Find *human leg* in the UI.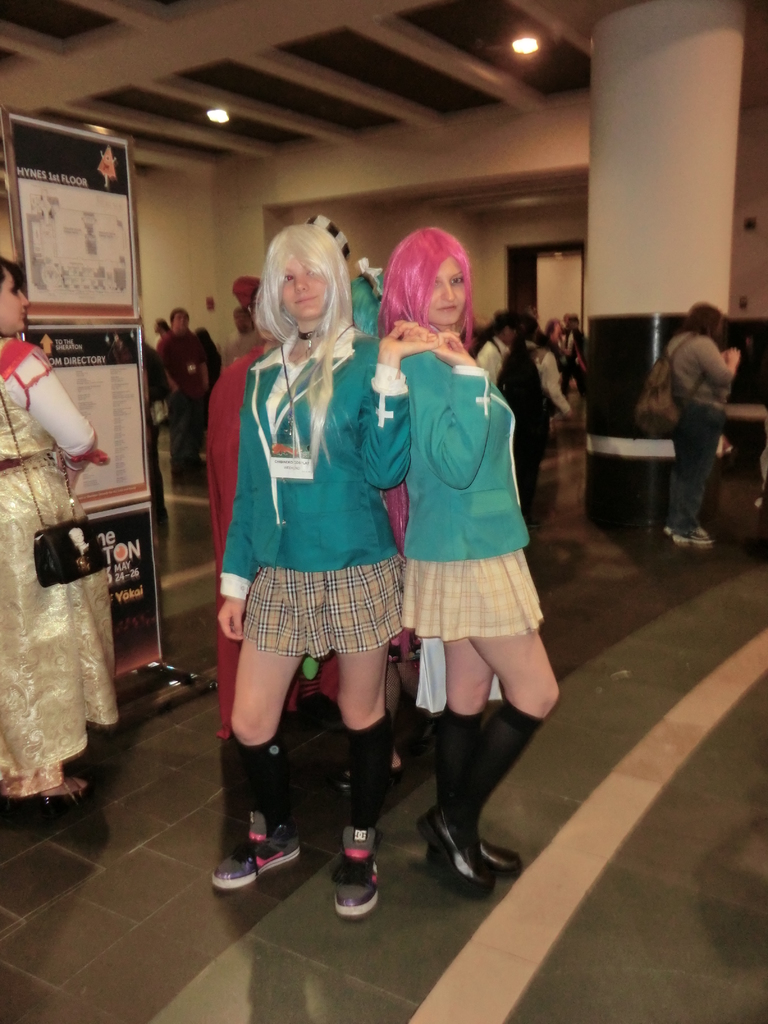
UI element at box(332, 547, 388, 916).
